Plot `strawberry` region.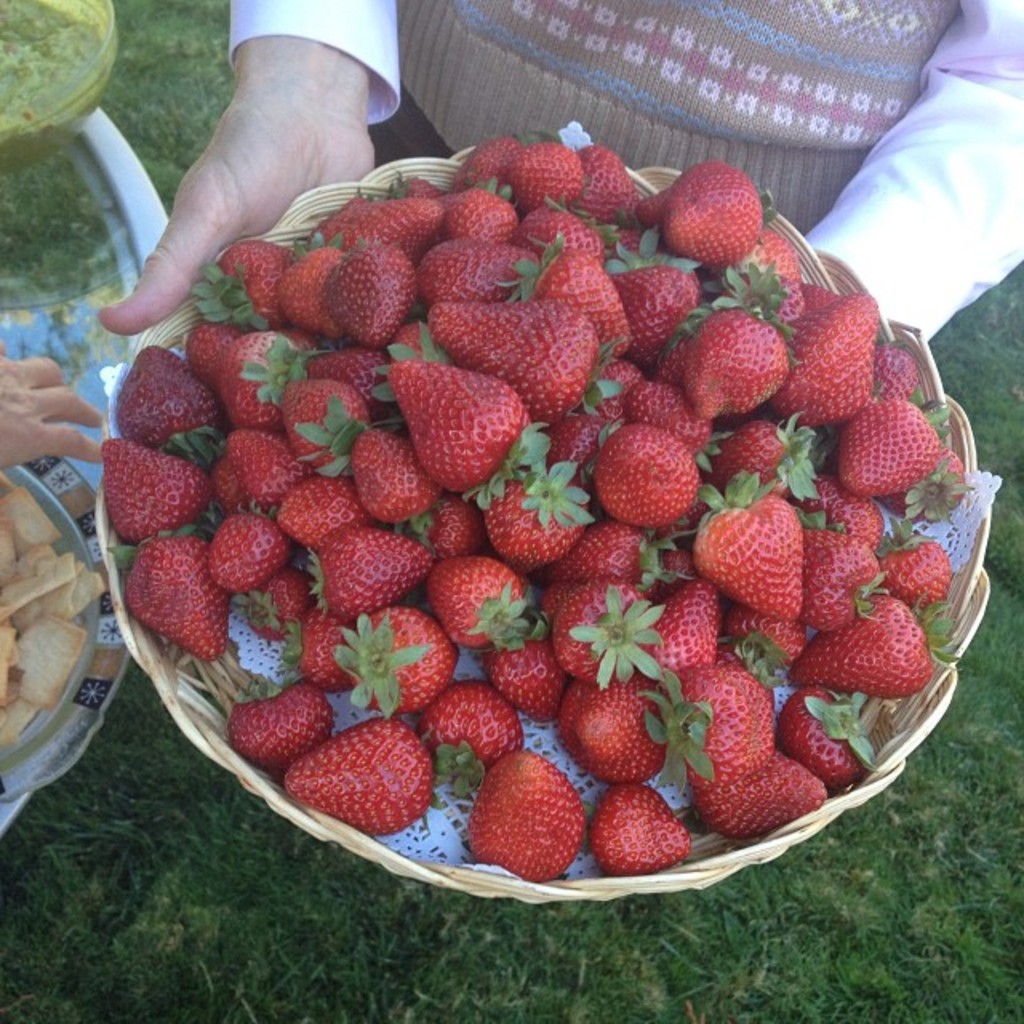
Plotted at region(283, 234, 350, 339).
